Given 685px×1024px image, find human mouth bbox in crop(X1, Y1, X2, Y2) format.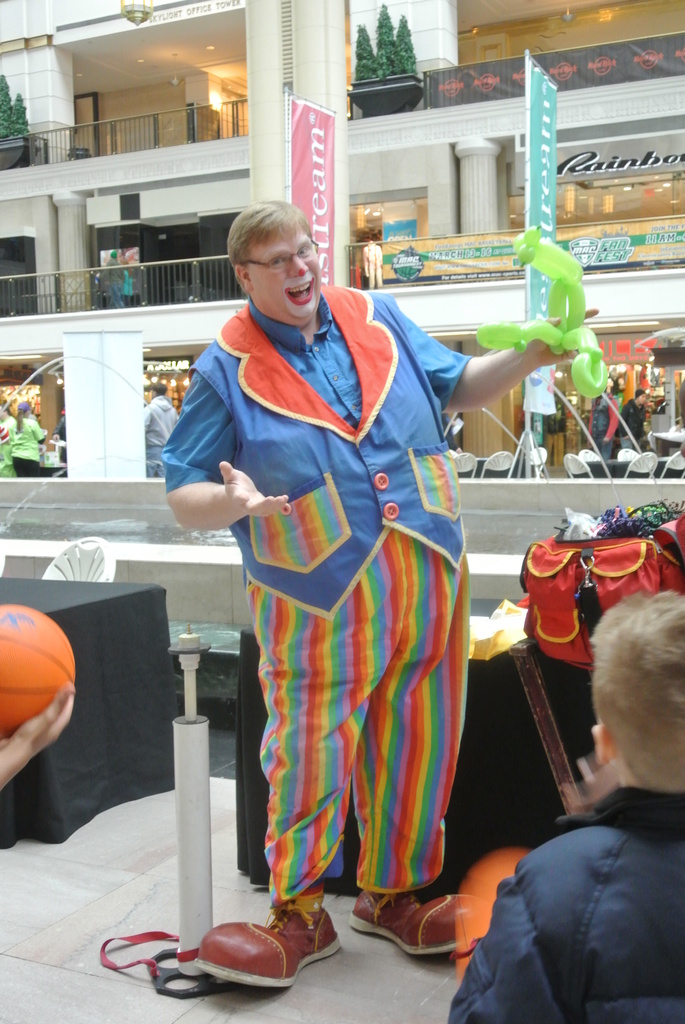
crop(286, 279, 313, 303).
